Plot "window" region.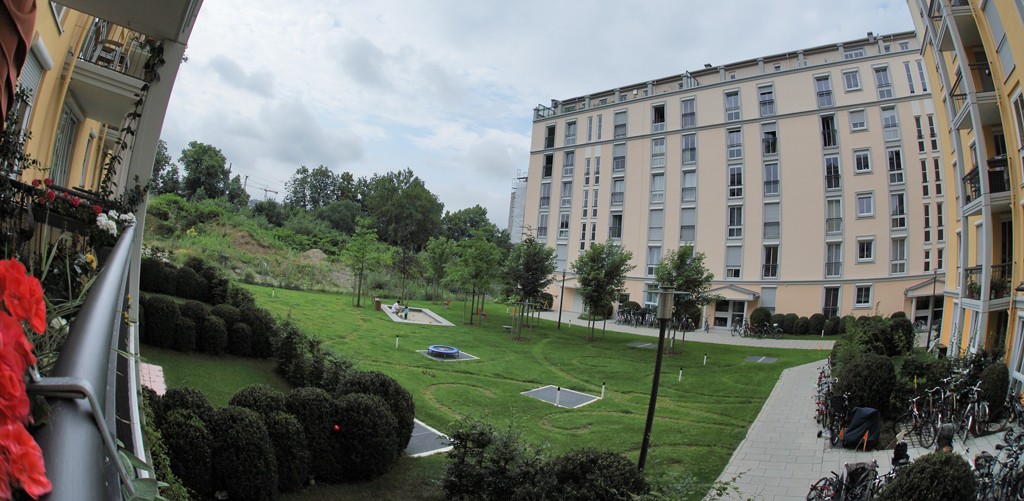
Plotted at 722 88 742 121.
